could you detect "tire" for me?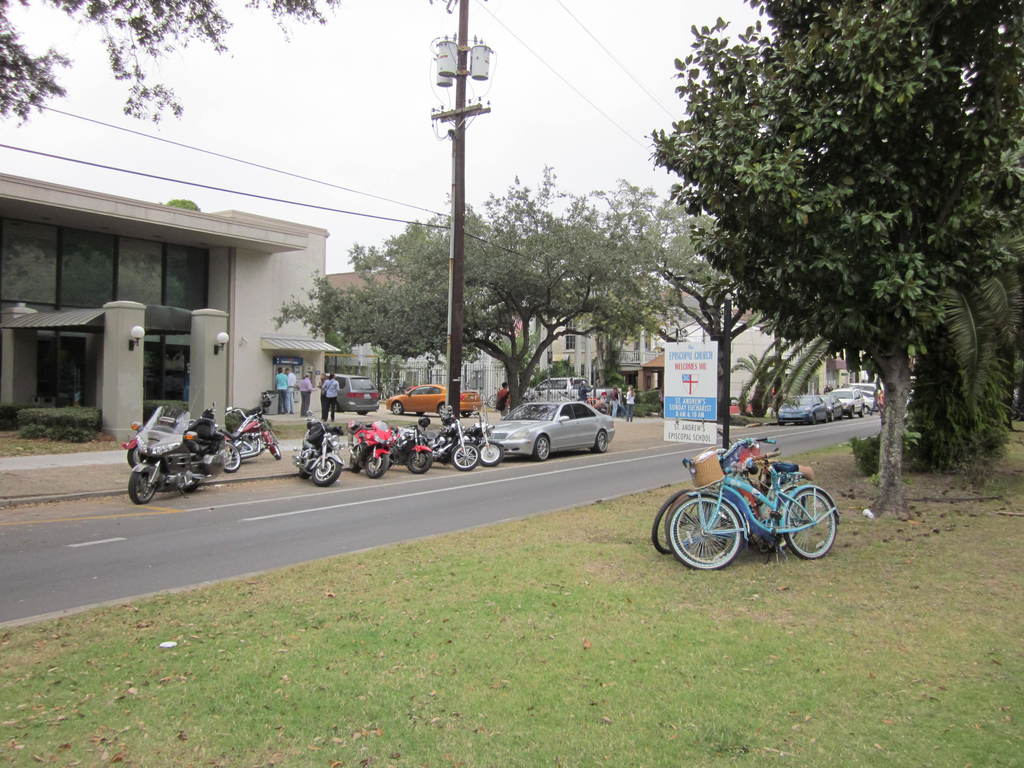
Detection result: 184/465/198/491.
